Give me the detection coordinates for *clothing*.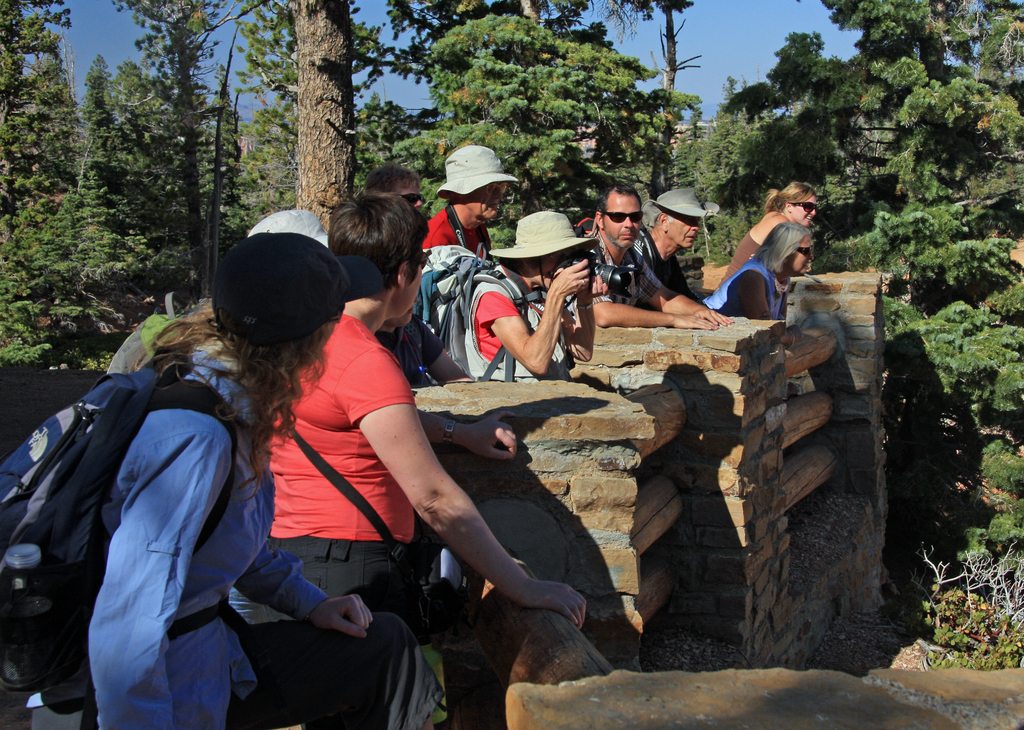
bbox(419, 202, 495, 250).
